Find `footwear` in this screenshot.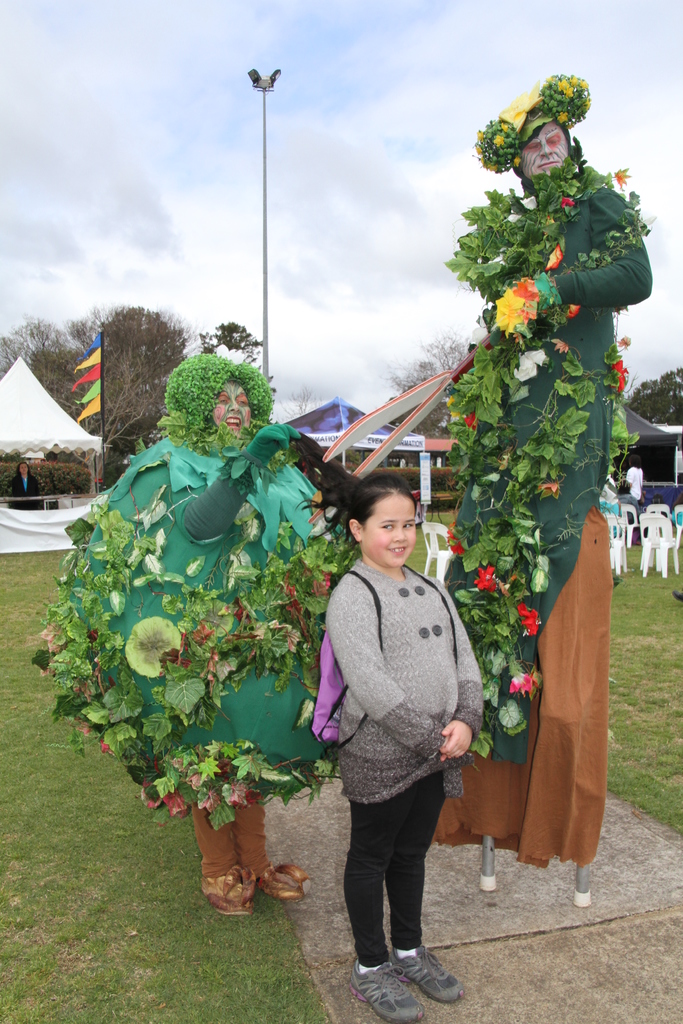
The bounding box for `footwear` is x1=392, y1=945, x2=464, y2=1004.
